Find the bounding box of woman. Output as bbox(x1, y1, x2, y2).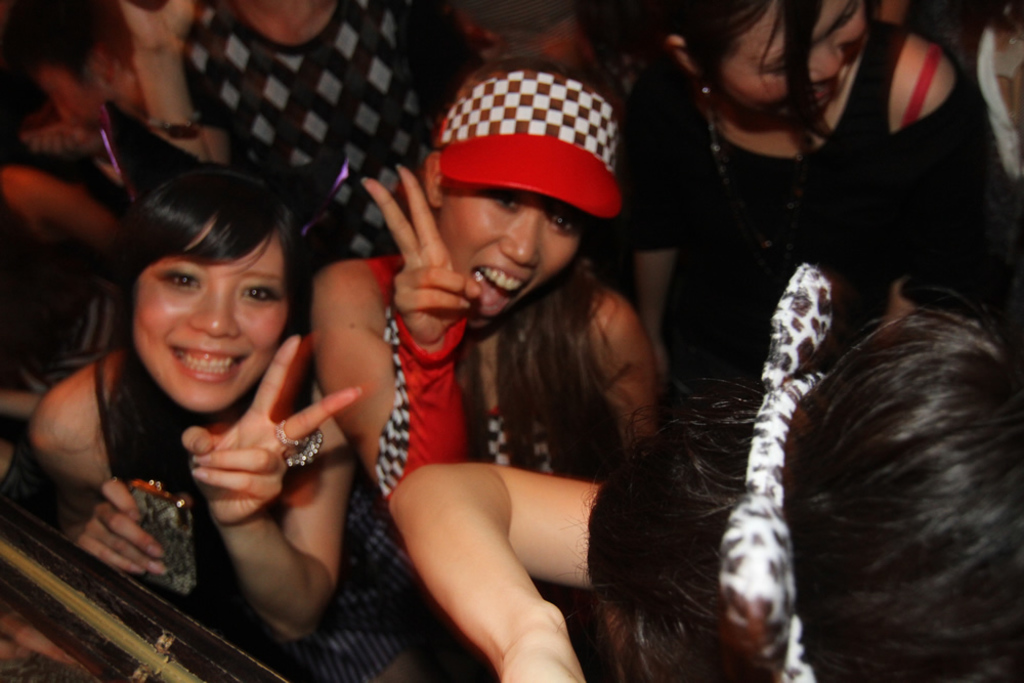
bbox(30, 157, 440, 682).
